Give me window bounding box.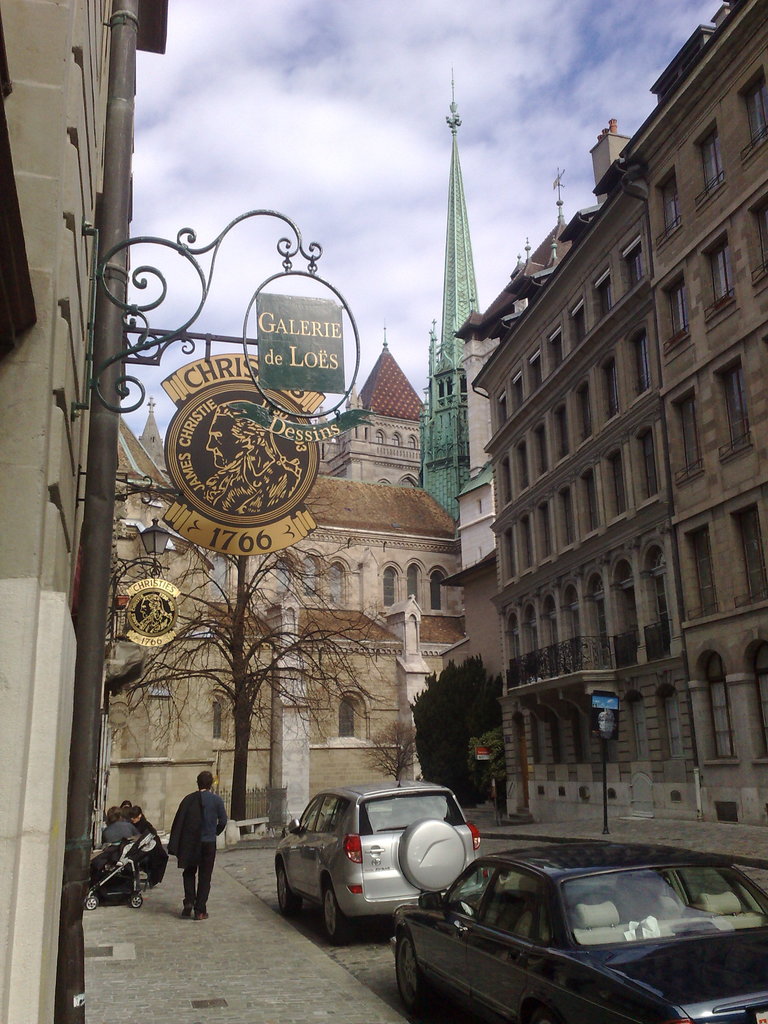
box=[591, 449, 638, 517].
